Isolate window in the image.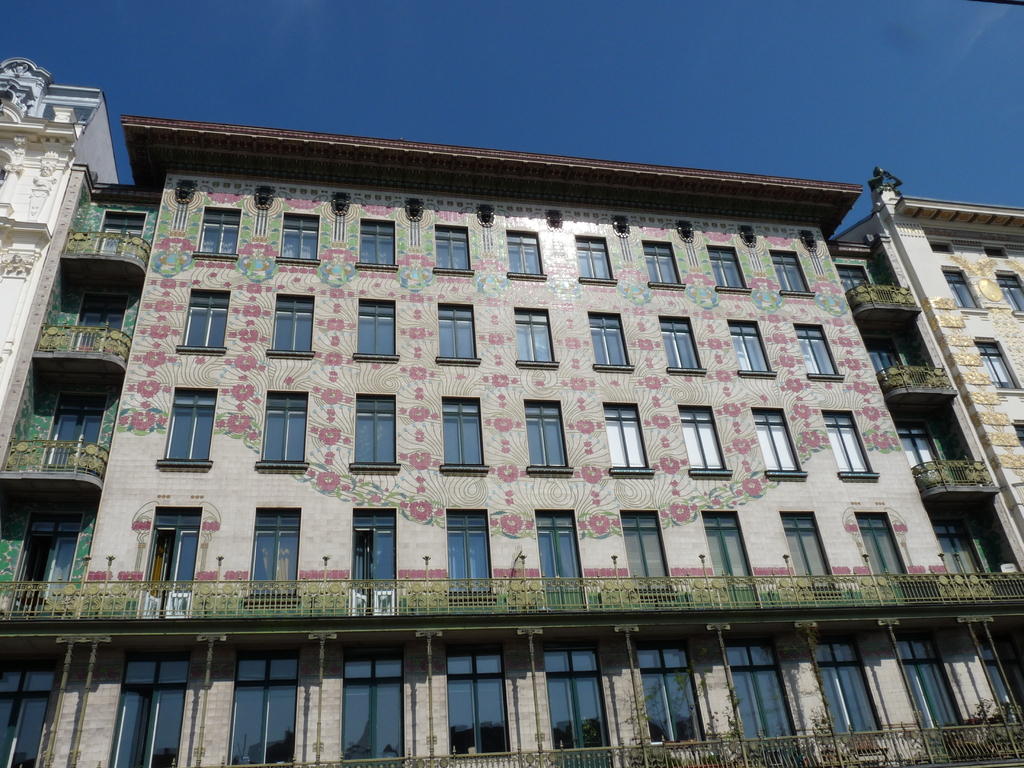
Isolated region: [434, 303, 477, 365].
